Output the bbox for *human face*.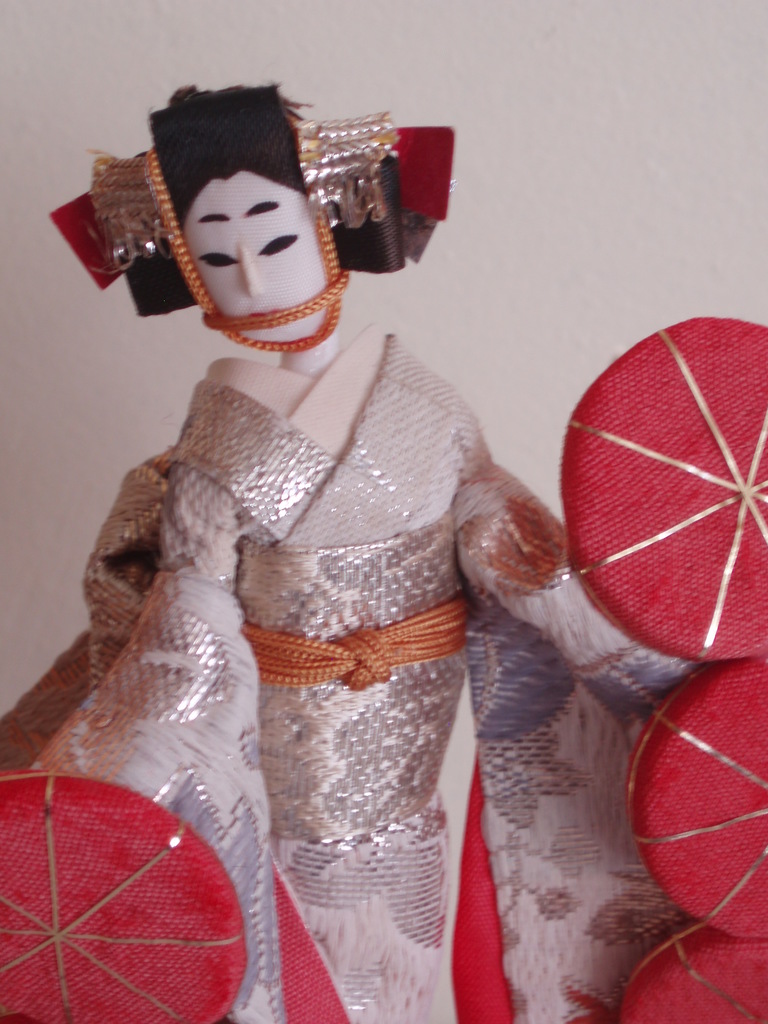
x1=184, y1=175, x2=324, y2=347.
